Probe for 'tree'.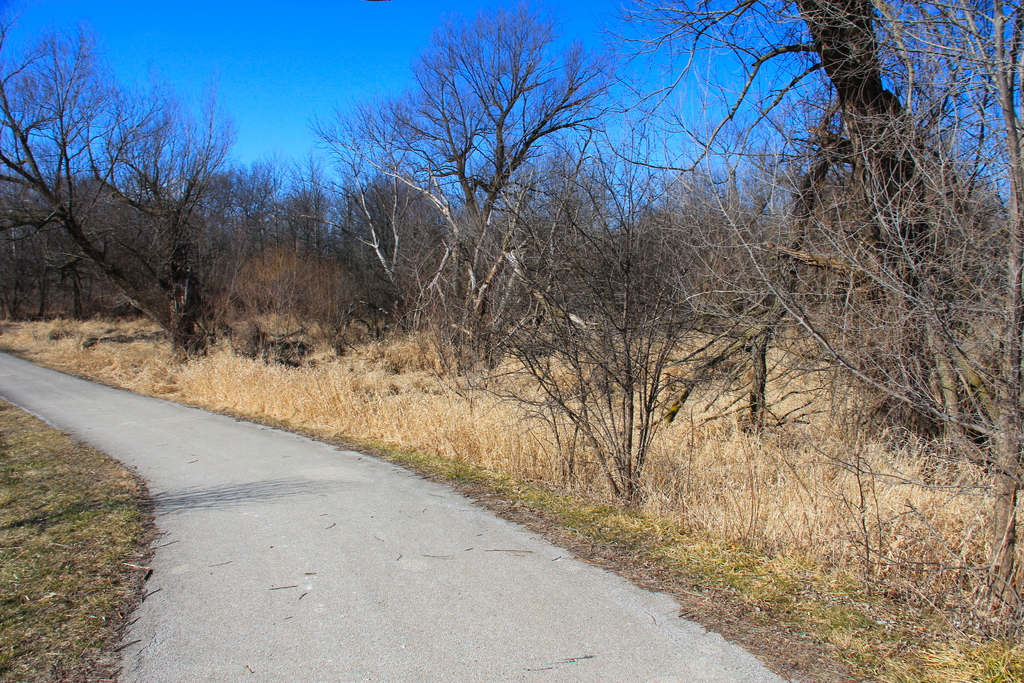
Probe result: 463, 149, 860, 514.
